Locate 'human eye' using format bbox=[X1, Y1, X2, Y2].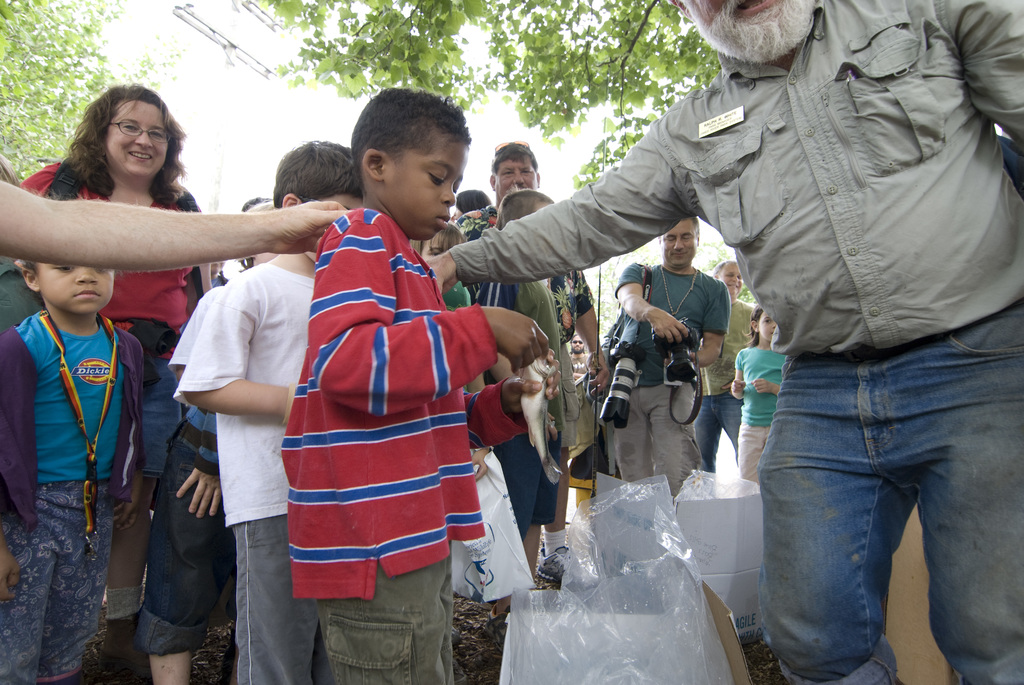
bbox=[148, 129, 164, 139].
